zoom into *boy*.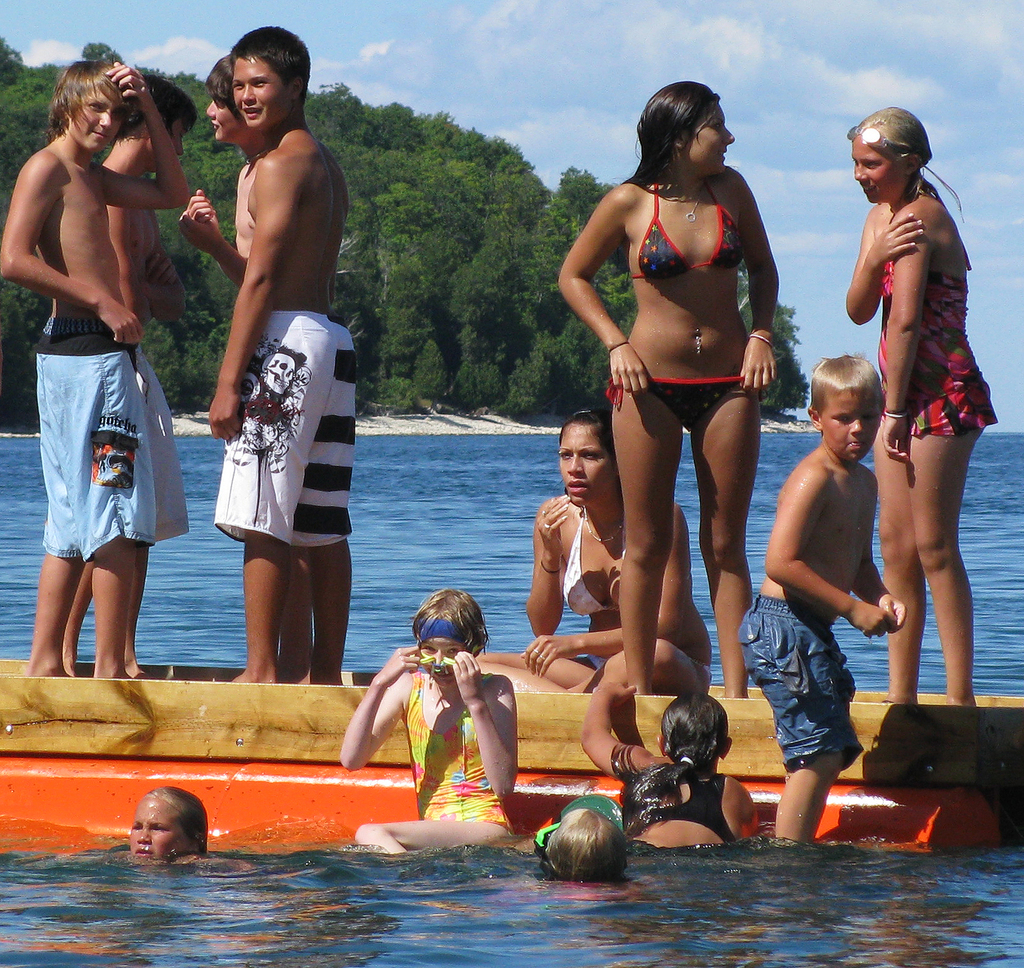
Zoom target: BBox(735, 351, 904, 851).
